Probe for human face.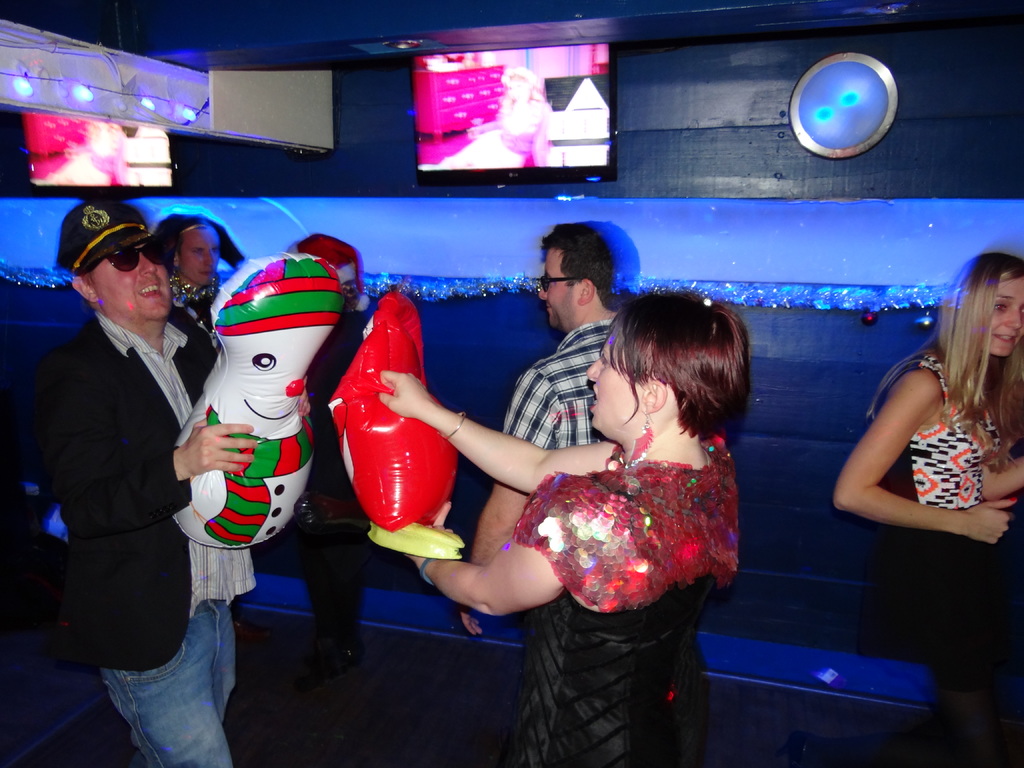
Probe result: 989,280,1023,358.
